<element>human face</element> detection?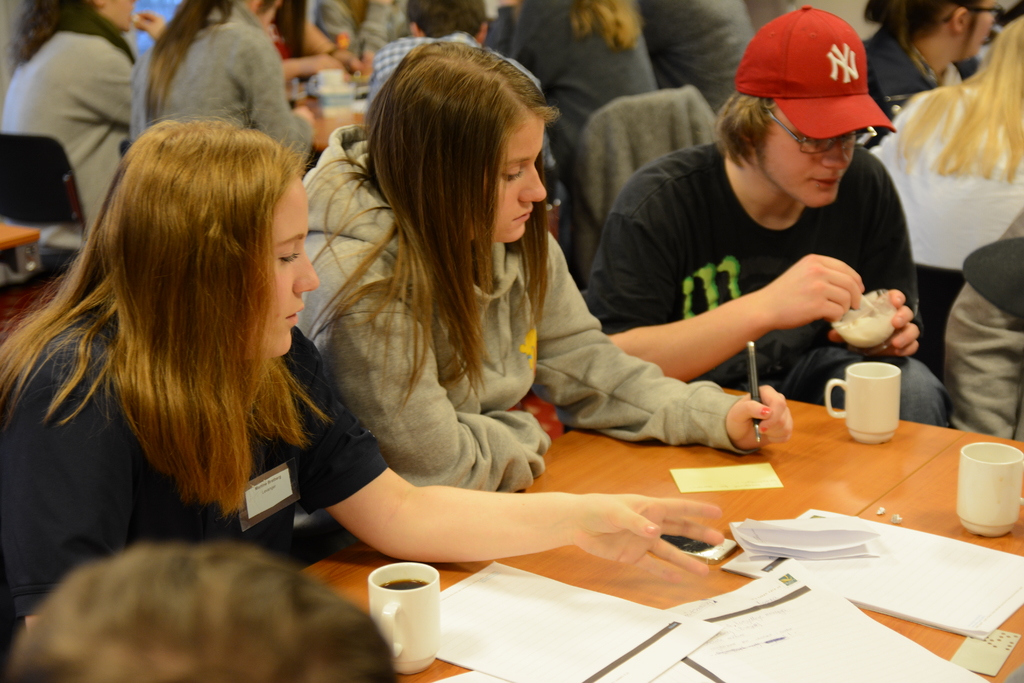
x1=479 y1=107 x2=545 y2=241
